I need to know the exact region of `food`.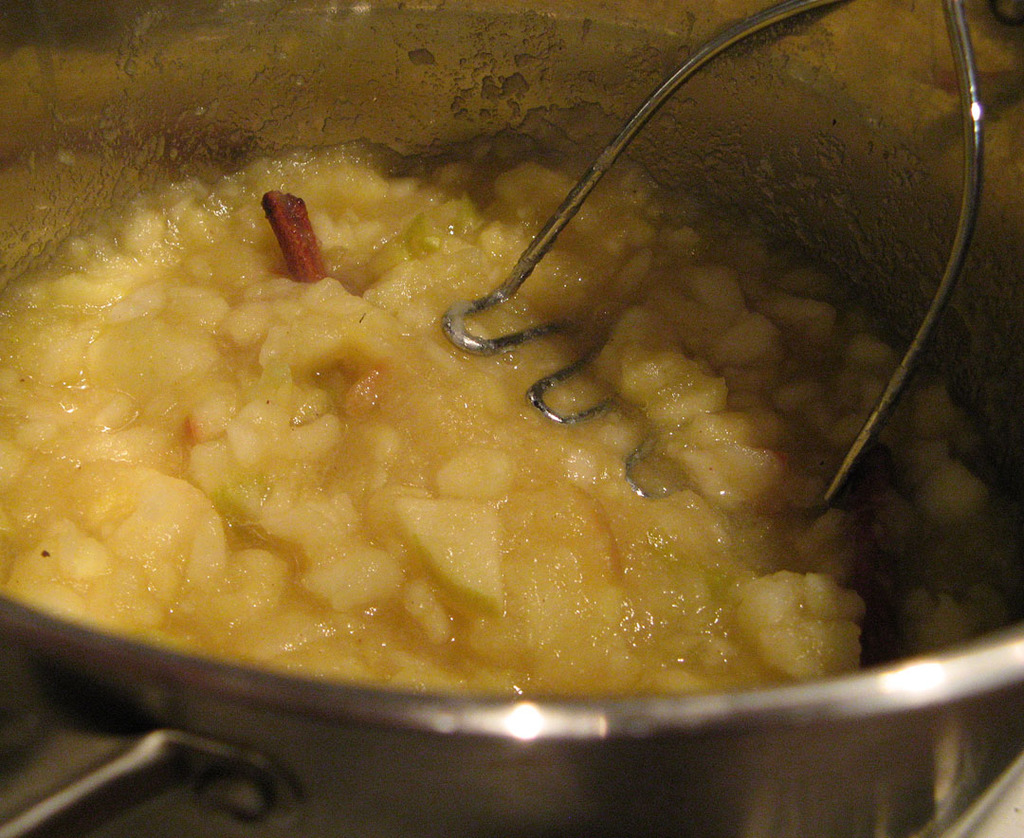
Region: (0,0,1023,695).
